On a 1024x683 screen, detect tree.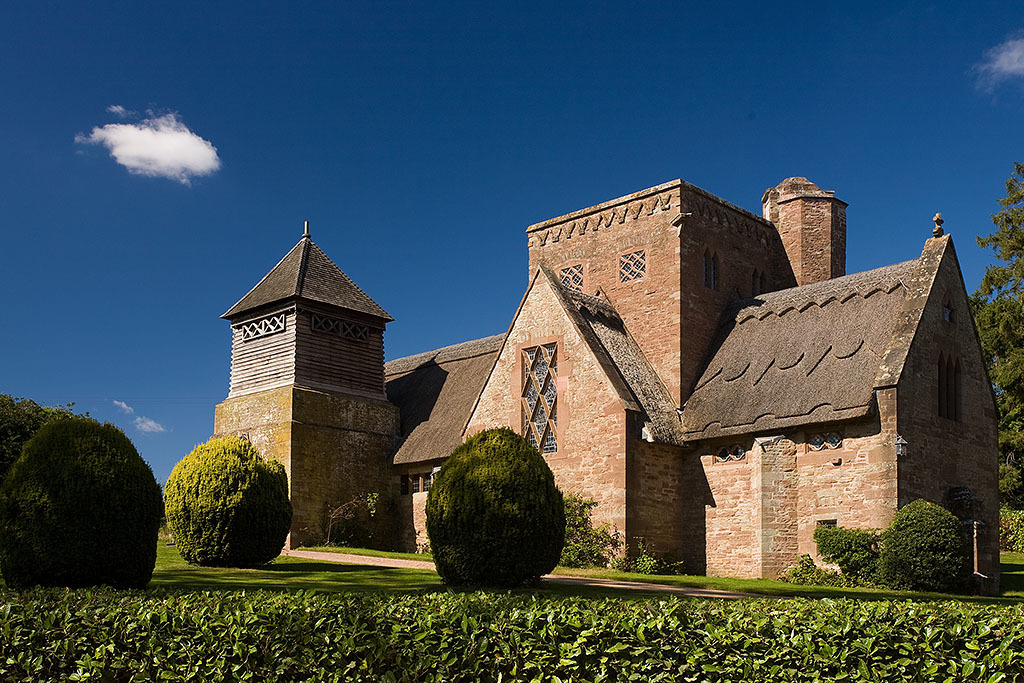
[968,157,1023,511].
